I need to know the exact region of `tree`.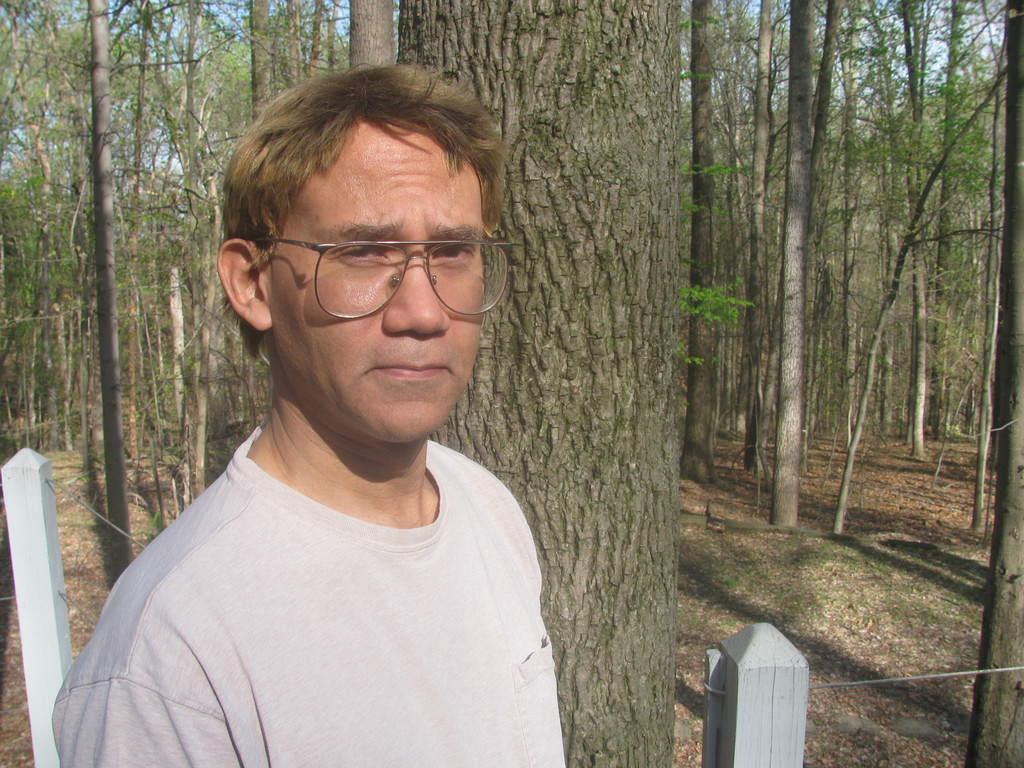
Region: region(961, 0, 1023, 767).
